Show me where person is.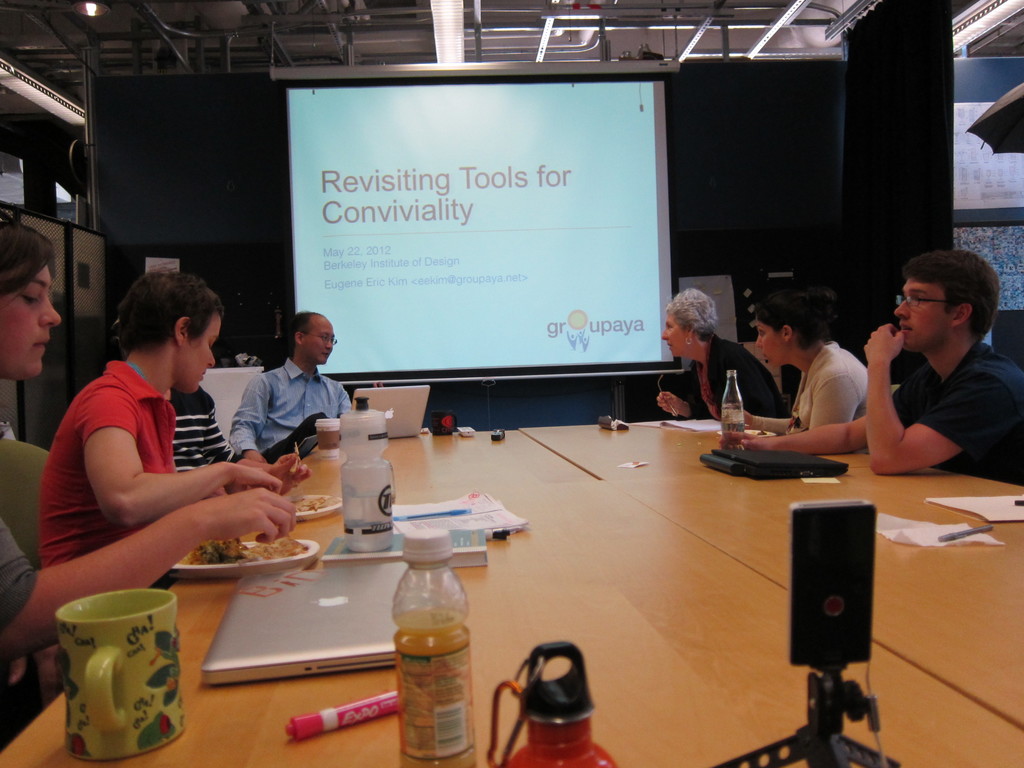
person is at 653 287 794 422.
